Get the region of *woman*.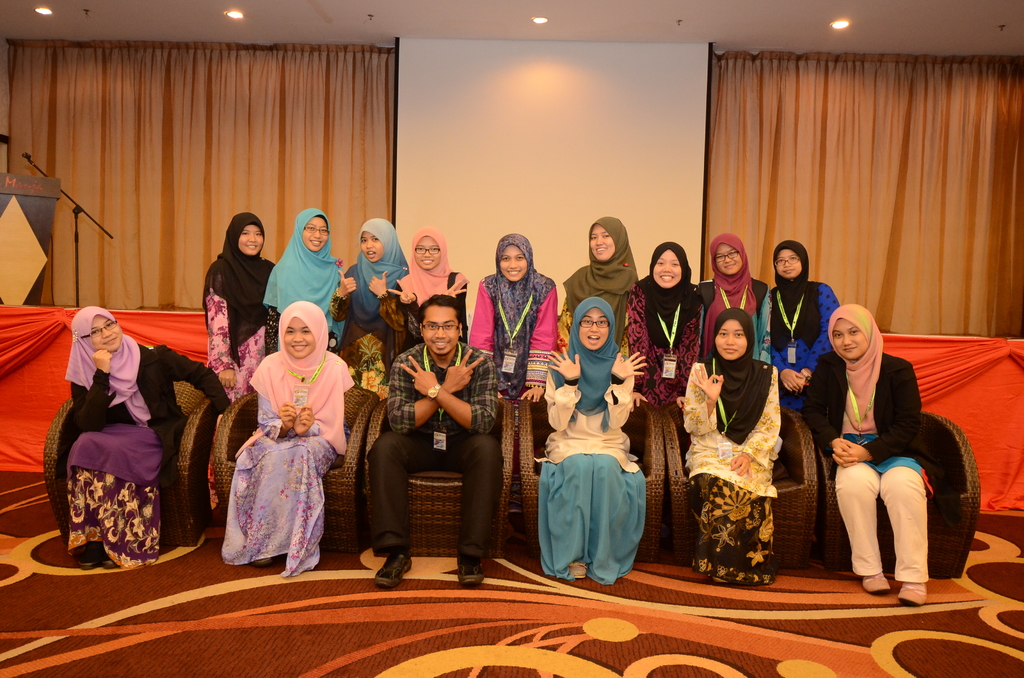
{"x1": 262, "y1": 215, "x2": 341, "y2": 346}.
